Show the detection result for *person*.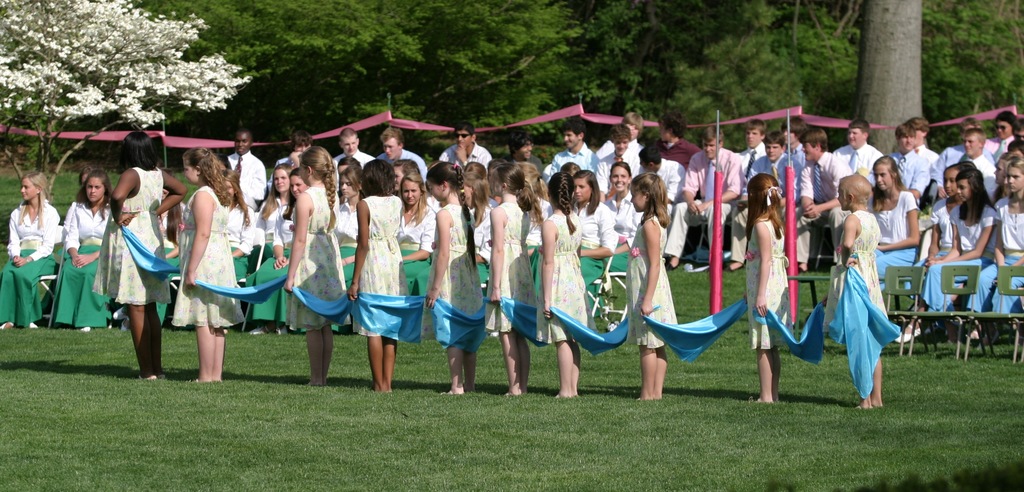
left=479, top=163, right=540, bottom=398.
